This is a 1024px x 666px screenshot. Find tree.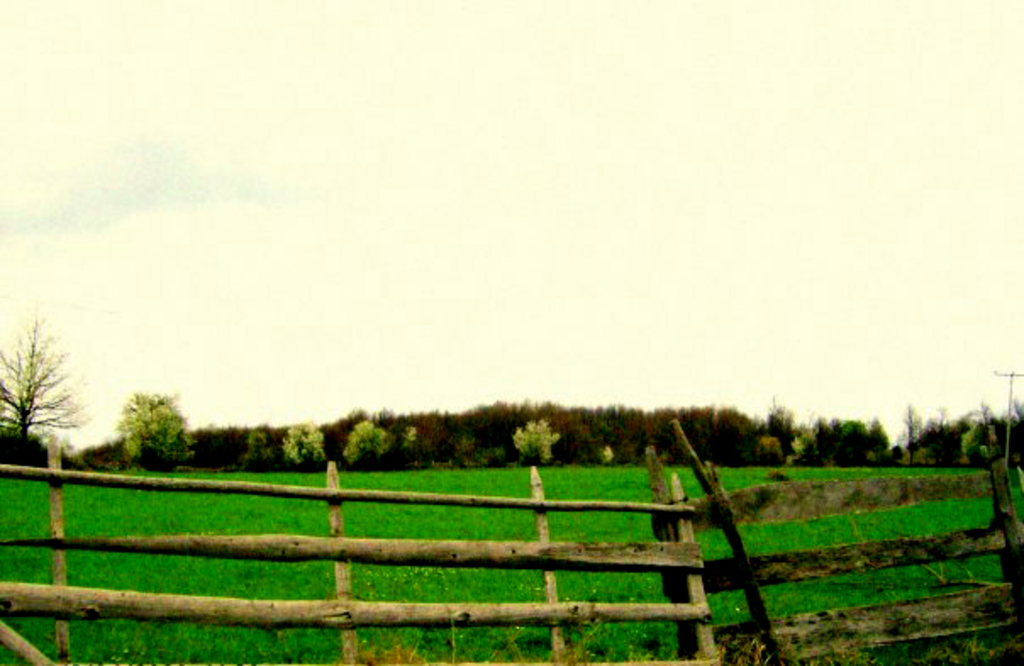
Bounding box: [left=344, top=417, right=397, bottom=473].
